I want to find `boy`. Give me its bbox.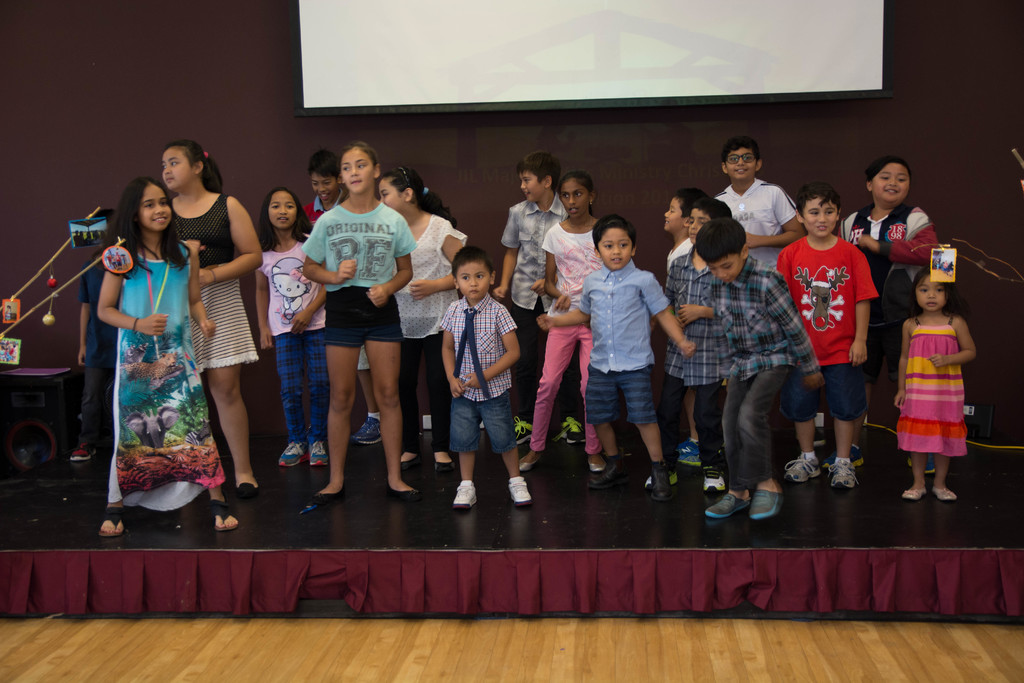
650,198,731,486.
